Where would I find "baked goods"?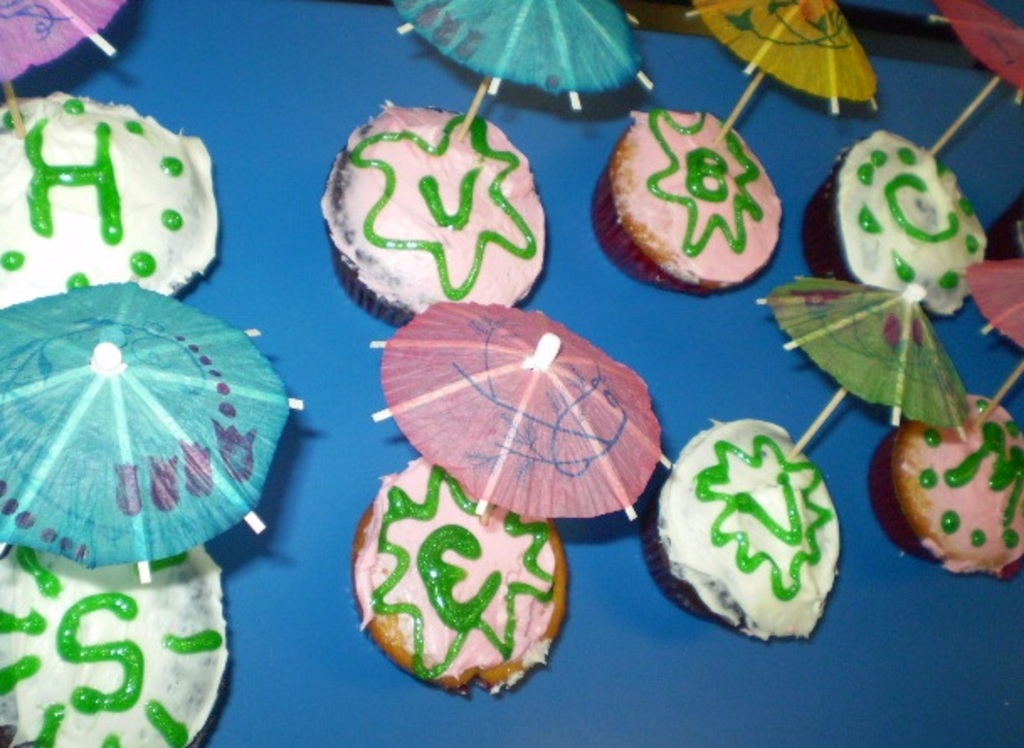
At <box>0,96,230,319</box>.
